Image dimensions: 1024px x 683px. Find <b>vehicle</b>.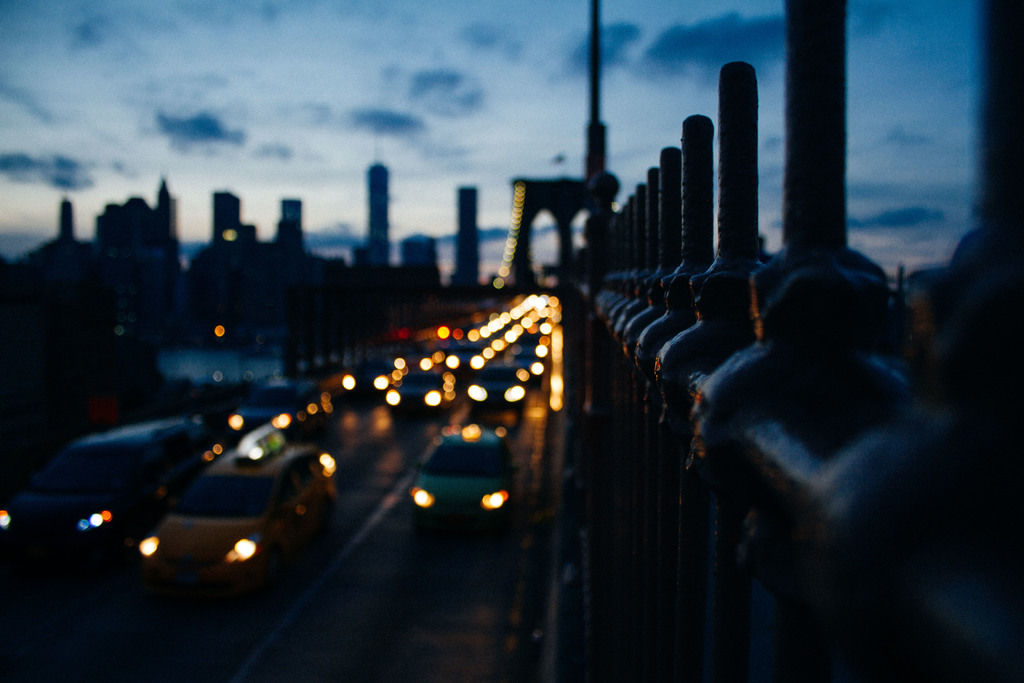
141 438 337 577.
